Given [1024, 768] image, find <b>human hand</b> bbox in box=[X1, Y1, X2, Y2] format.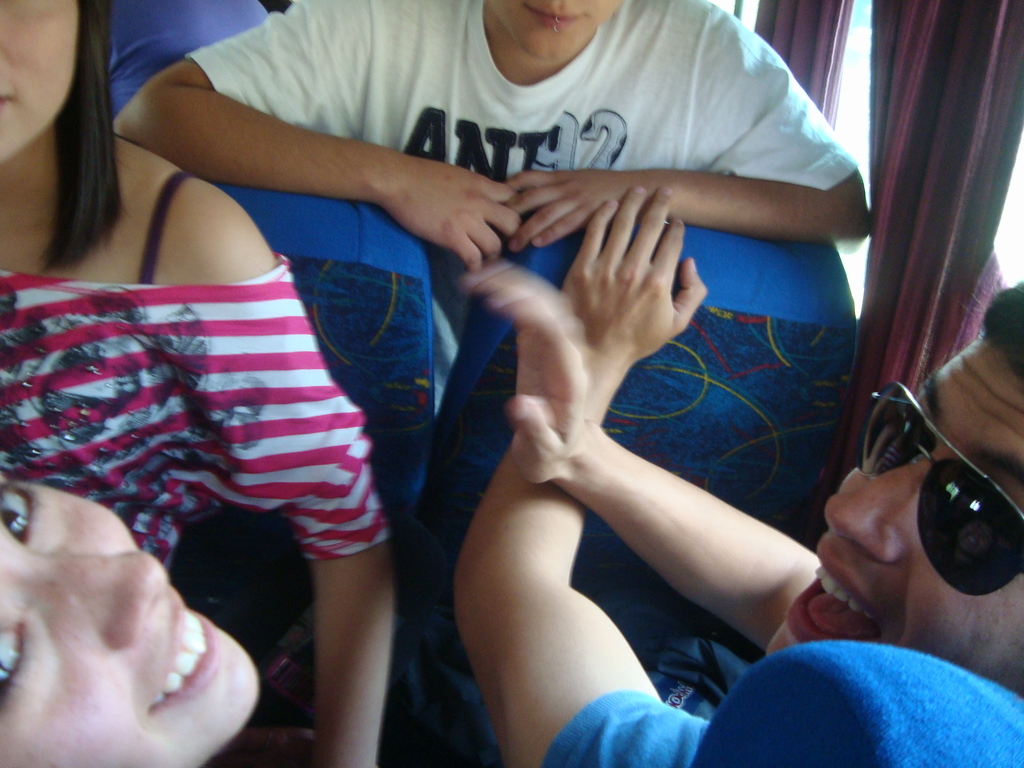
box=[498, 163, 633, 253].
